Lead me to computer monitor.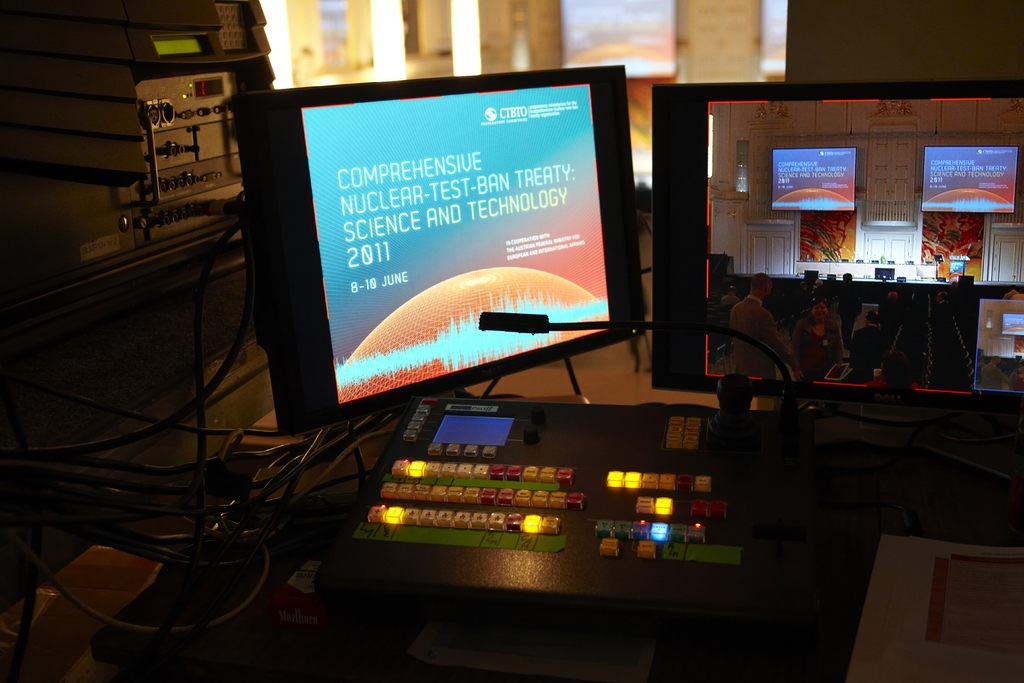
Lead to (253, 62, 656, 469).
